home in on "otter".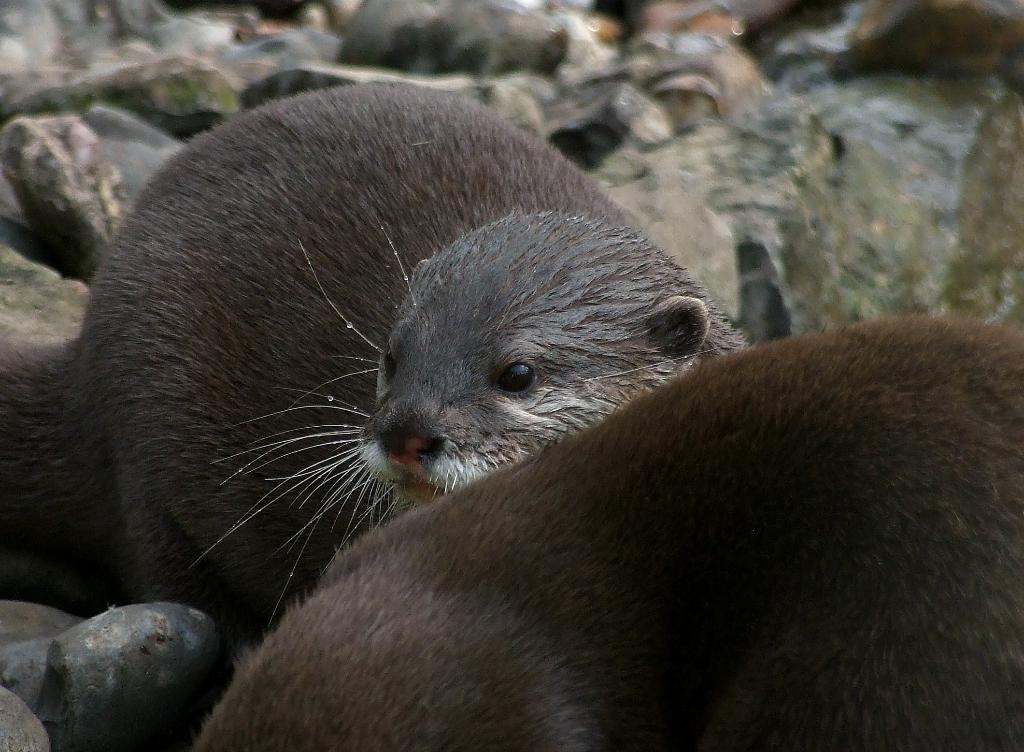
Homed in at select_region(192, 313, 1023, 751).
